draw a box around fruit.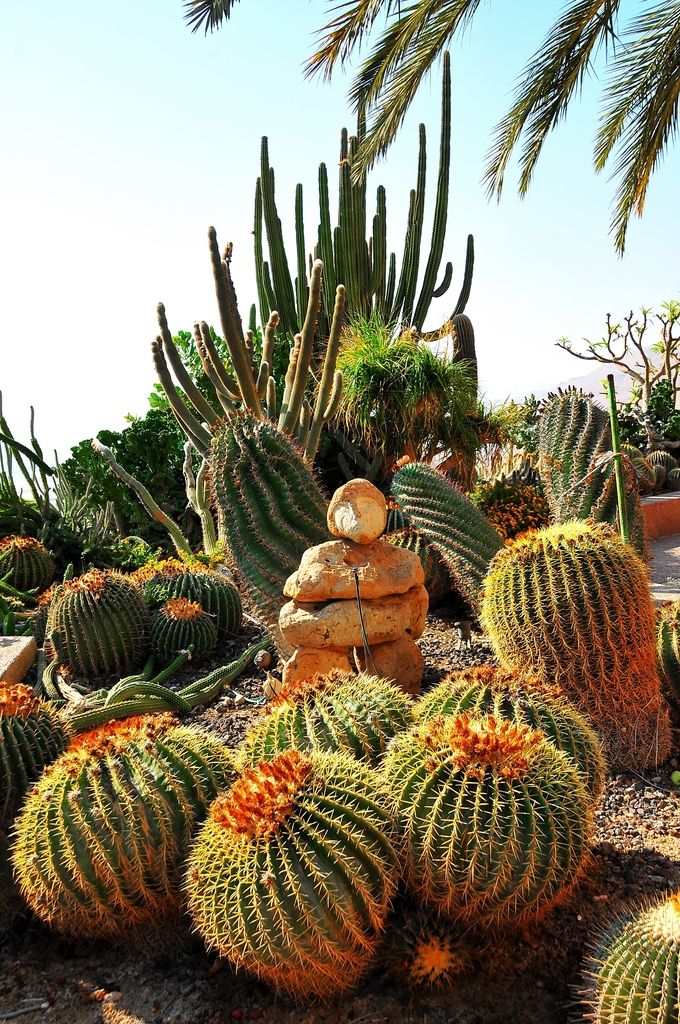
l=0, t=531, r=63, b=596.
